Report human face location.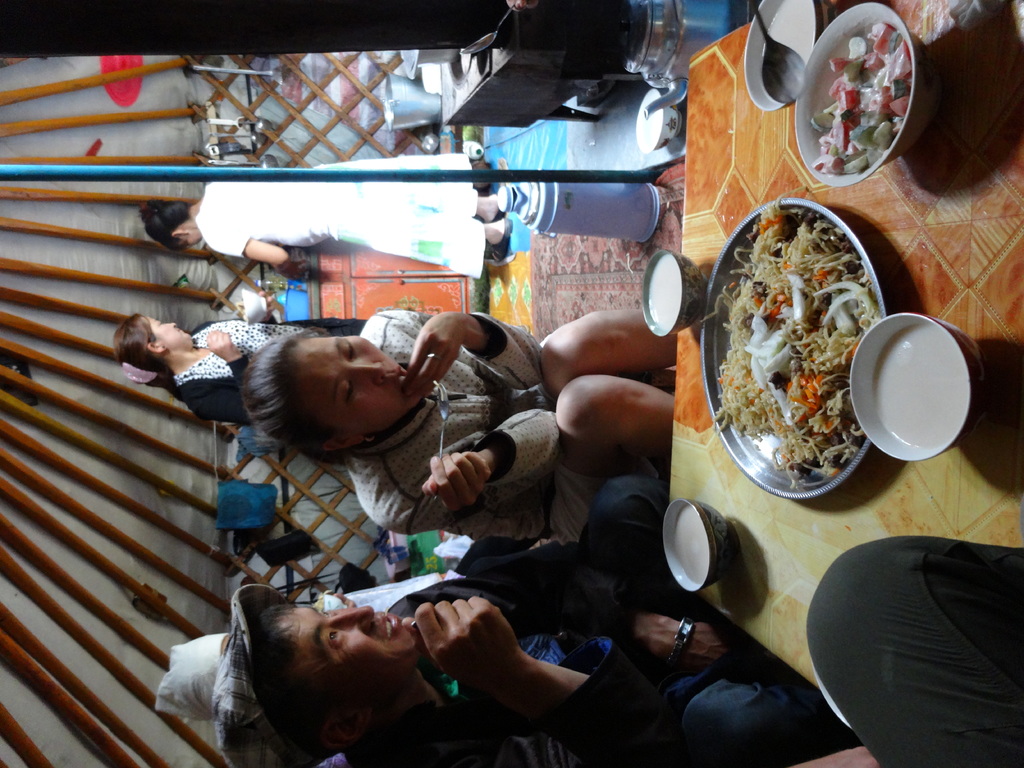
Report: detection(275, 605, 415, 715).
